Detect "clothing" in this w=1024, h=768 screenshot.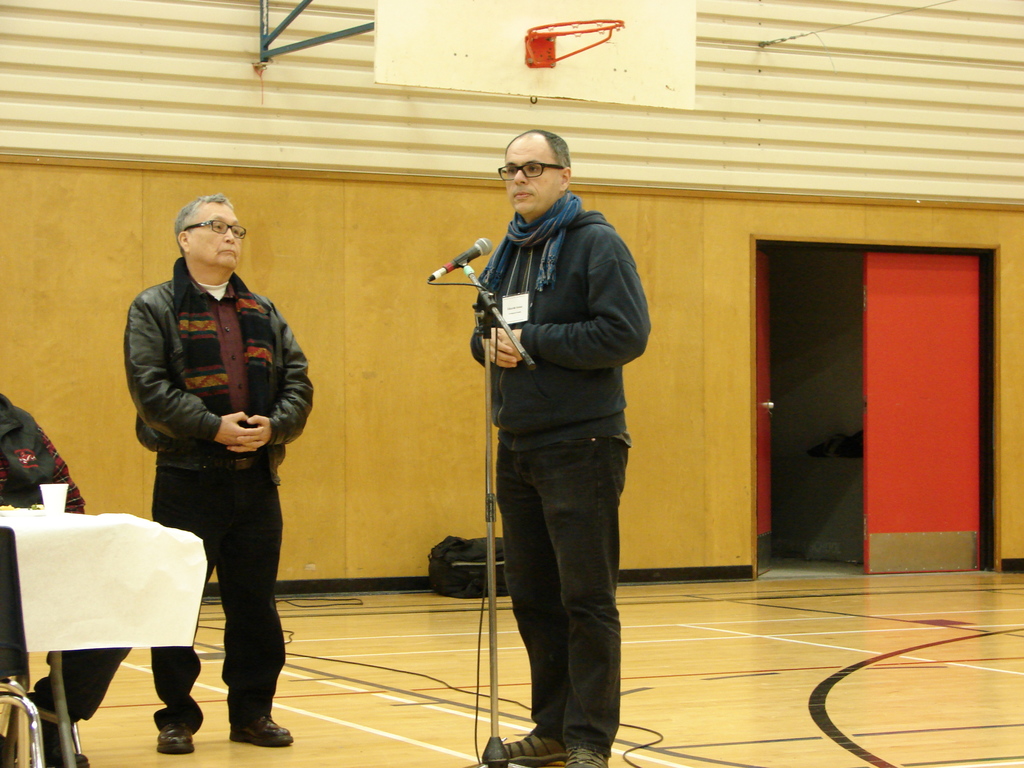
Detection: [473,192,647,753].
